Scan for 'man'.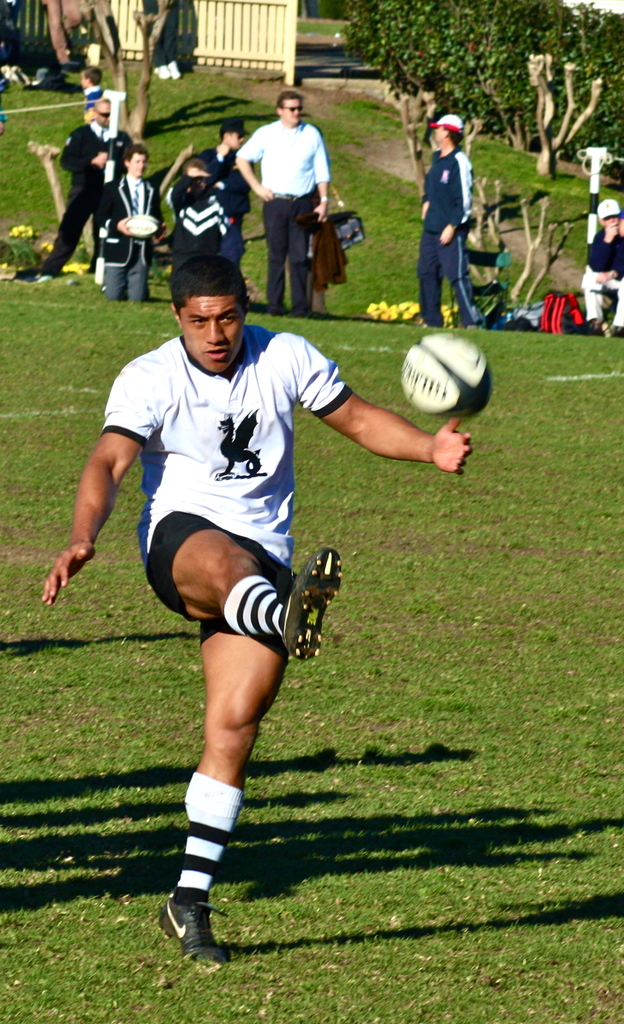
Scan result: (left=203, top=116, right=255, bottom=226).
